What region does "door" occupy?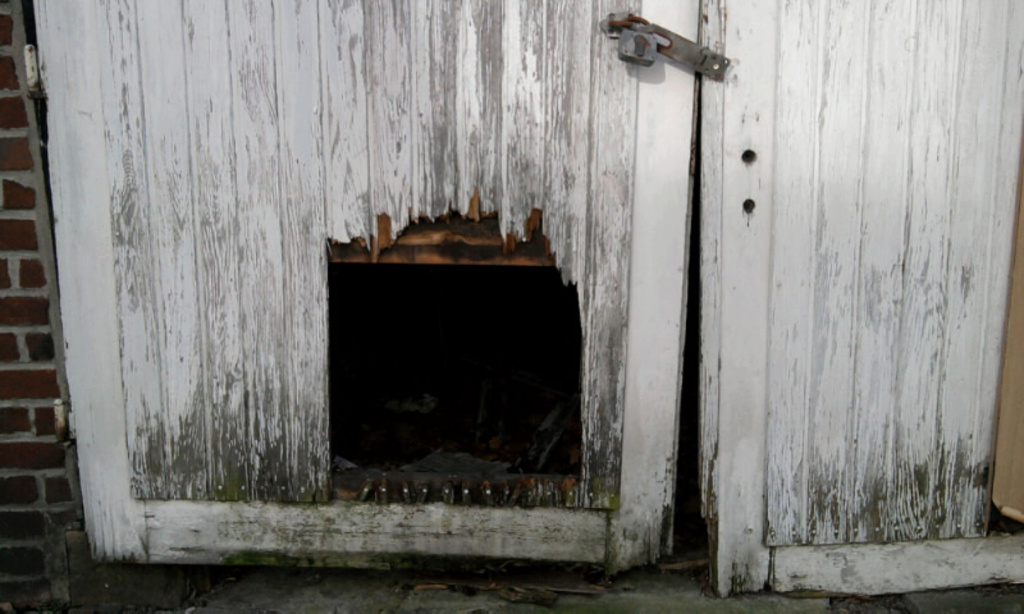
[50, 0, 1023, 599].
